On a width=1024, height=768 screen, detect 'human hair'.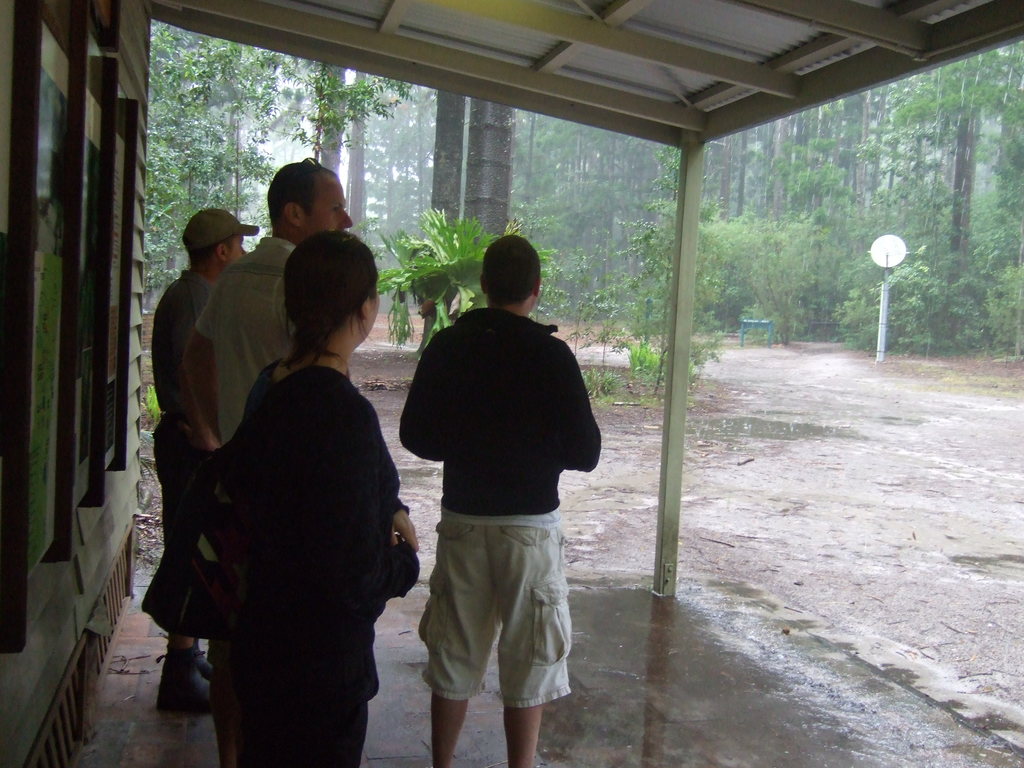
<box>282,226,376,372</box>.
